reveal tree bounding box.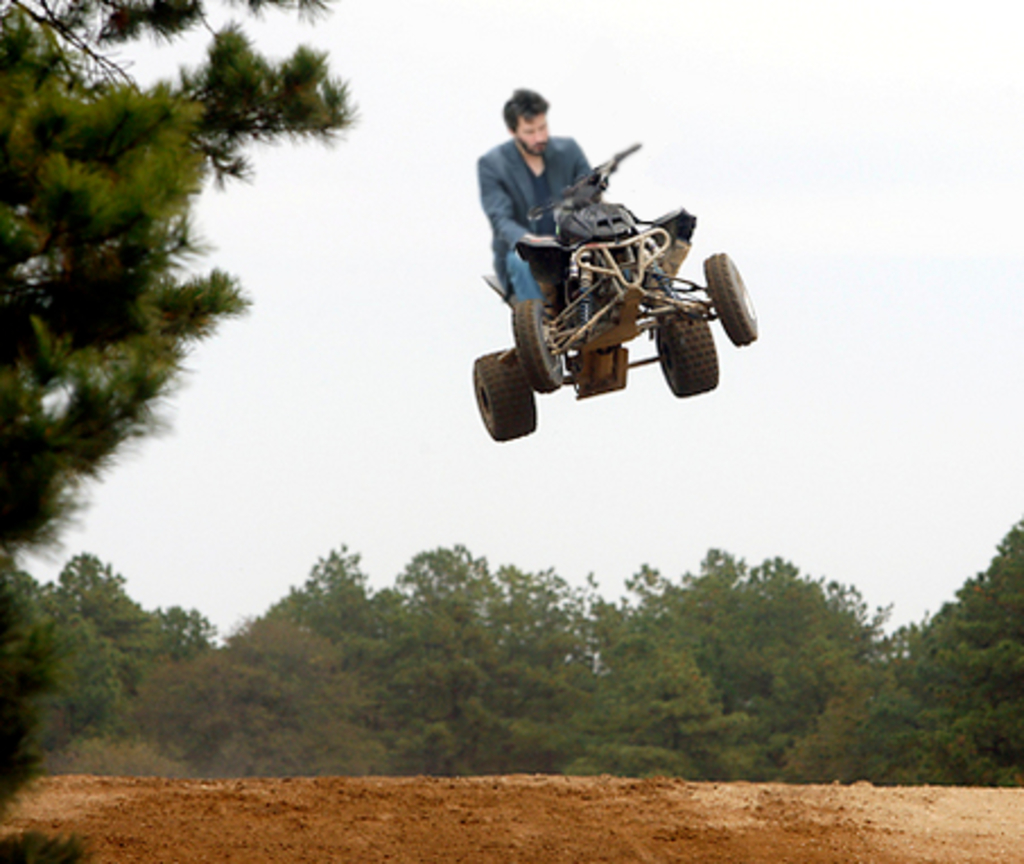
Revealed: <box>61,608,378,787</box>.
